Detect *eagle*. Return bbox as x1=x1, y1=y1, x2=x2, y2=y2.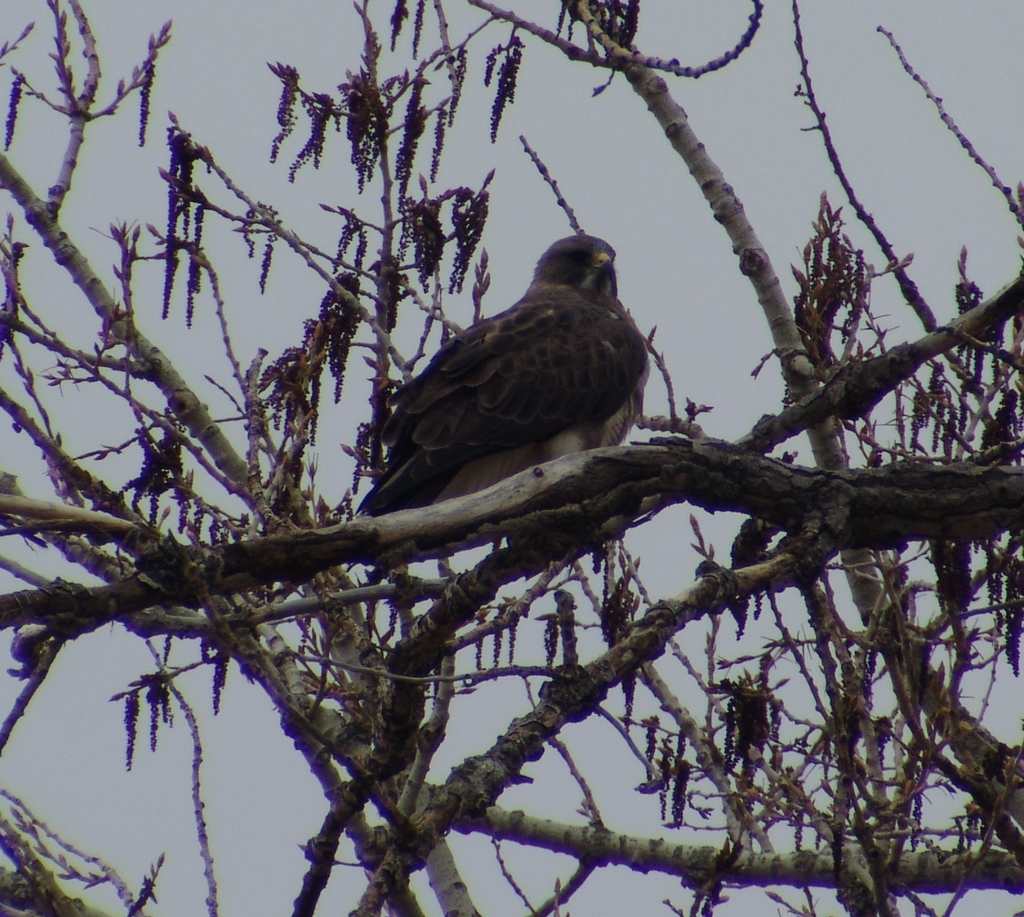
x1=348, y1=232, x2=657, y2=521.
